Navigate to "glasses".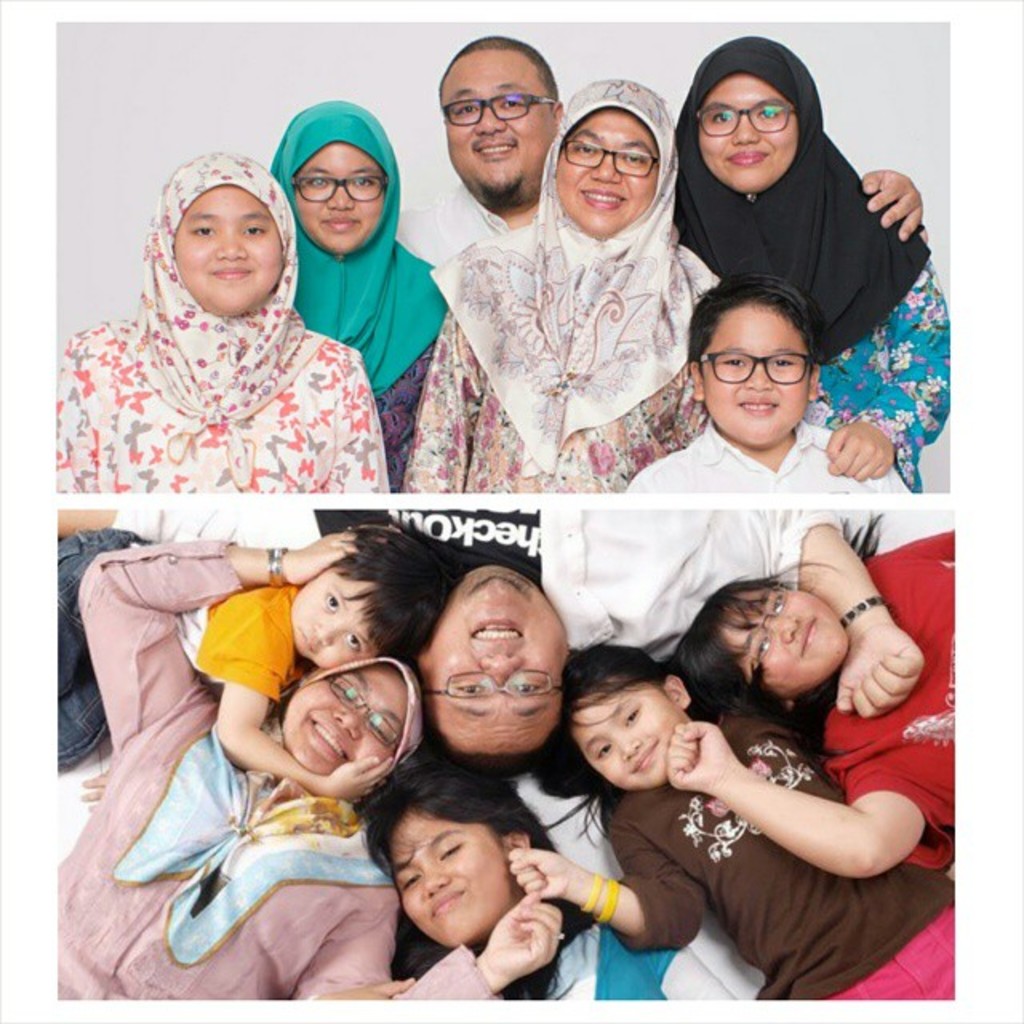
Navigation target: box(562, 136, 661, 179).
